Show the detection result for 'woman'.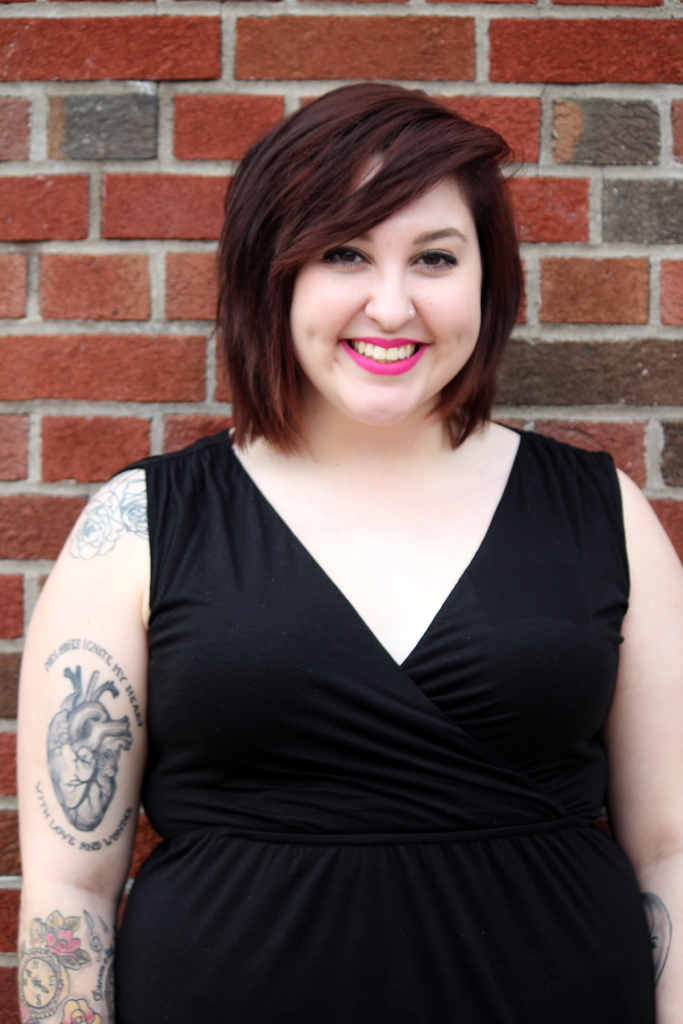
bbox(81, 68, 641, 1021).
